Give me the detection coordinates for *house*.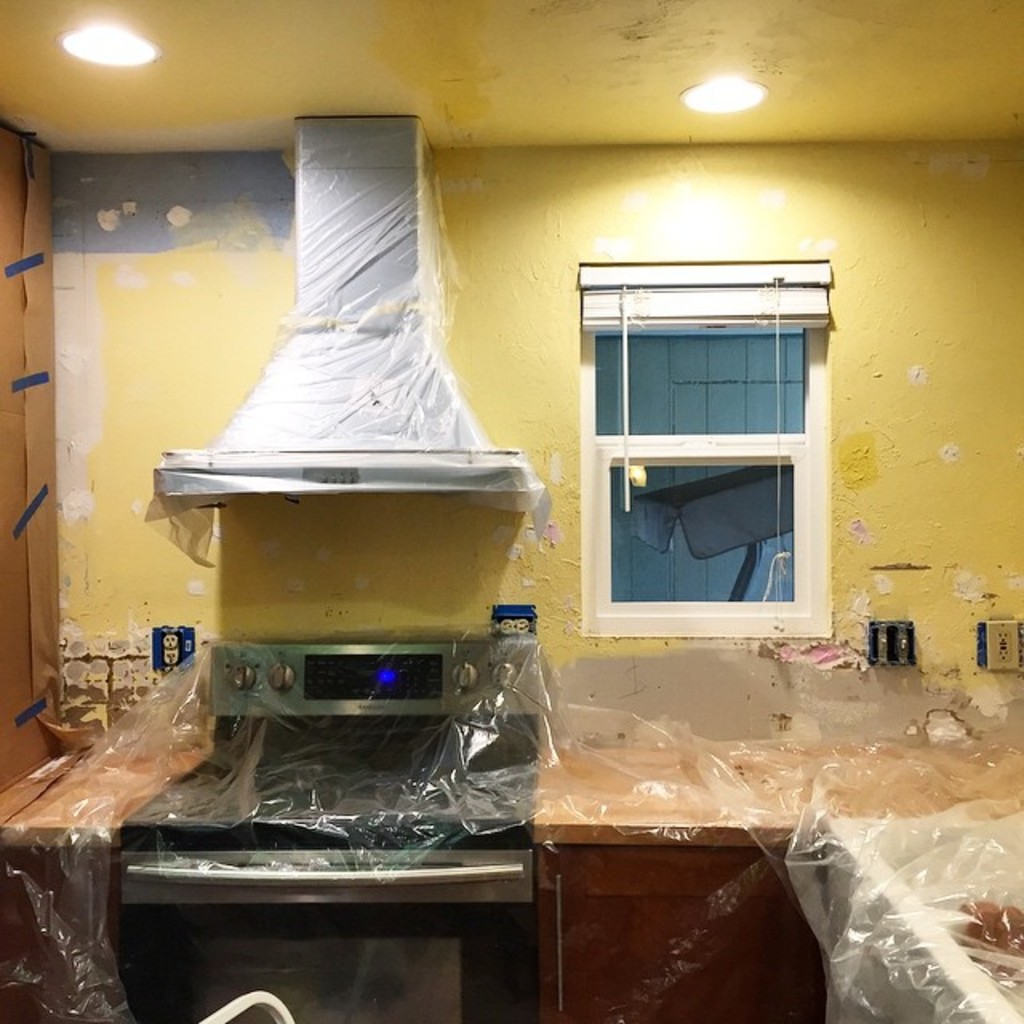
[0, 0, 906, 1023].
